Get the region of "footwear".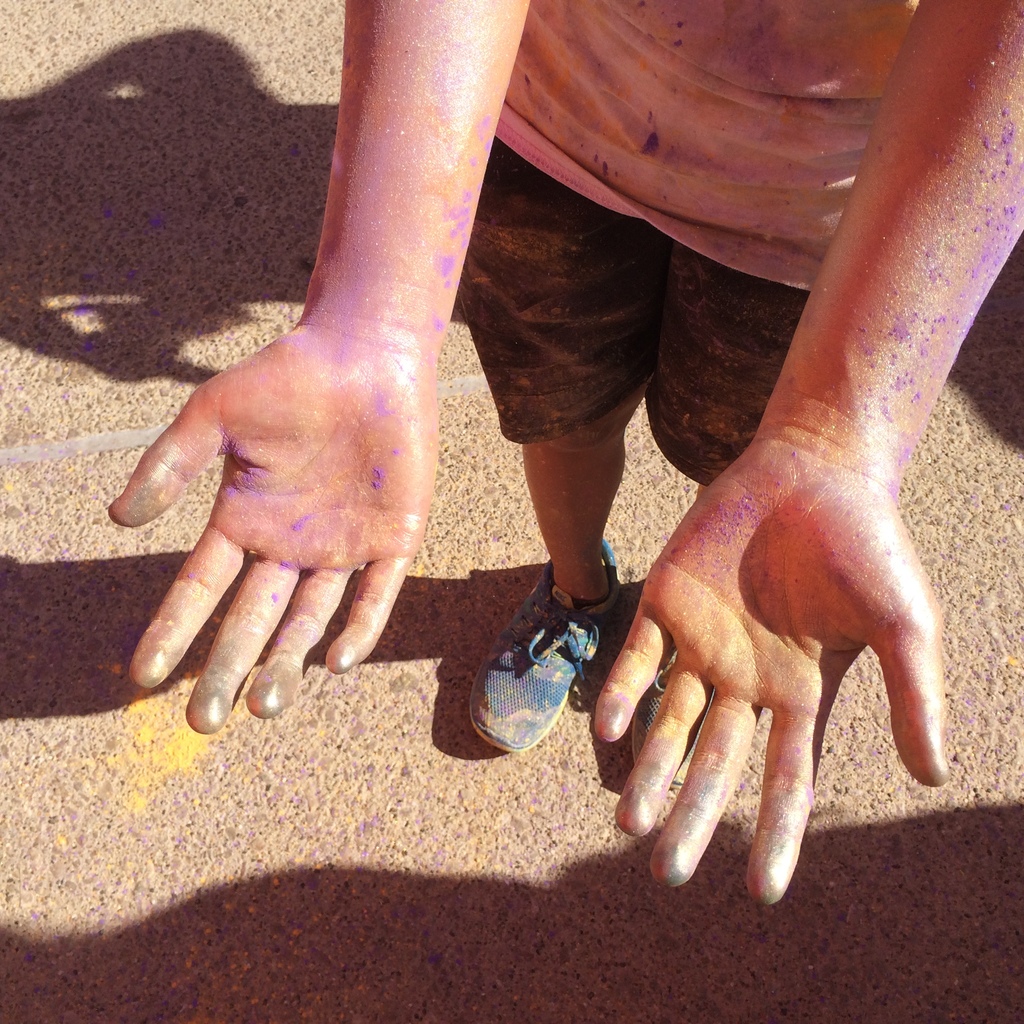
bbox=(463, 536, 634, 764).
